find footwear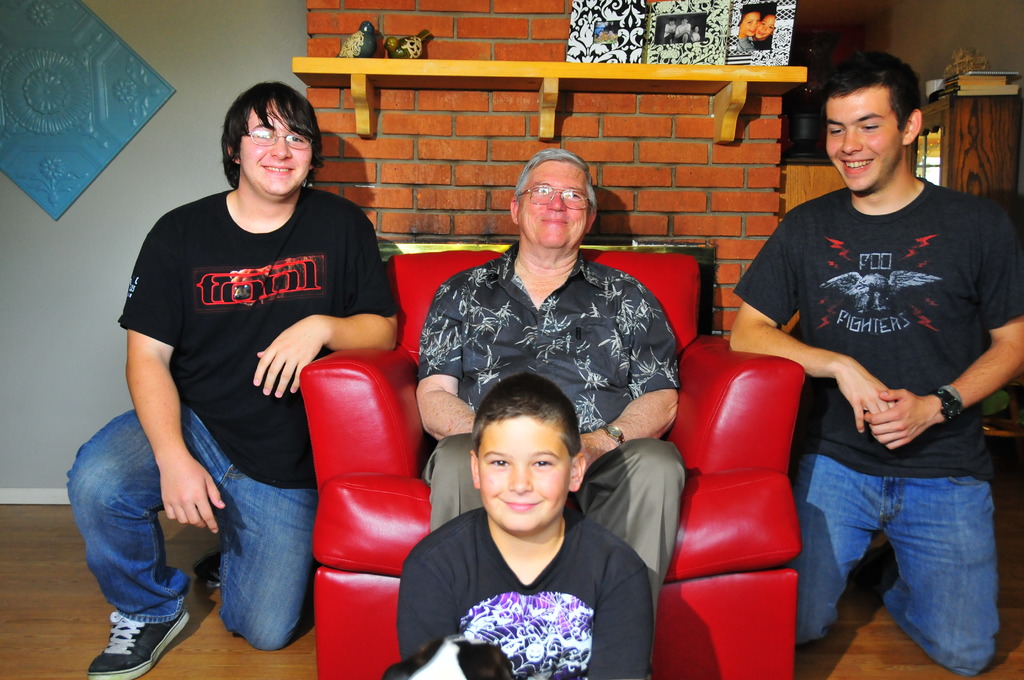
select_region(191, 546, 223, 592)
